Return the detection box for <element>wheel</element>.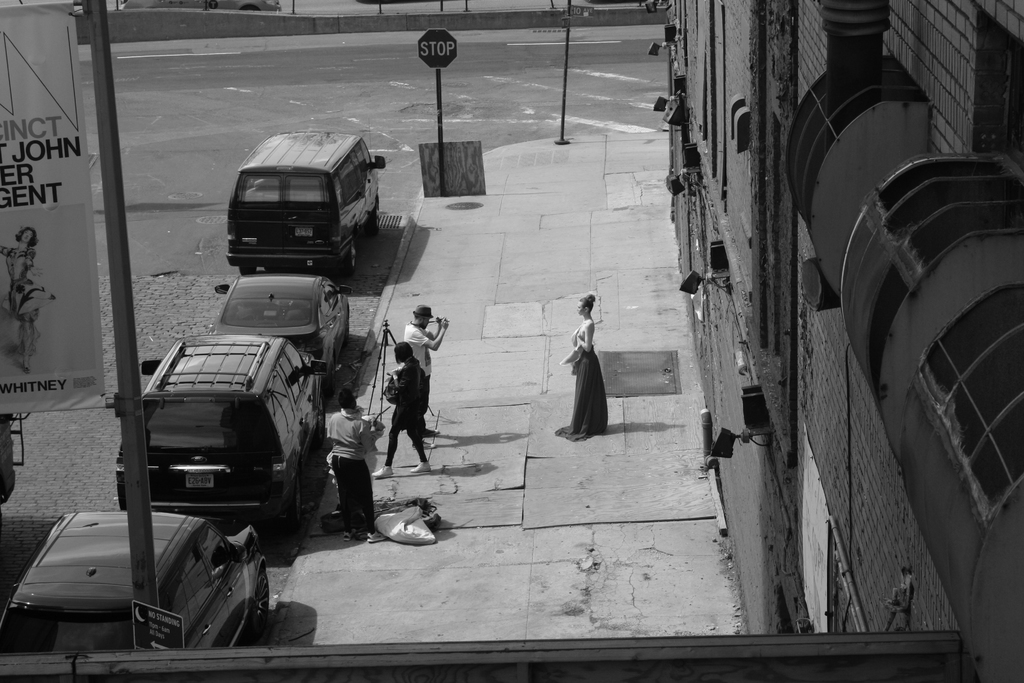
(341, 240, 358, 276).
